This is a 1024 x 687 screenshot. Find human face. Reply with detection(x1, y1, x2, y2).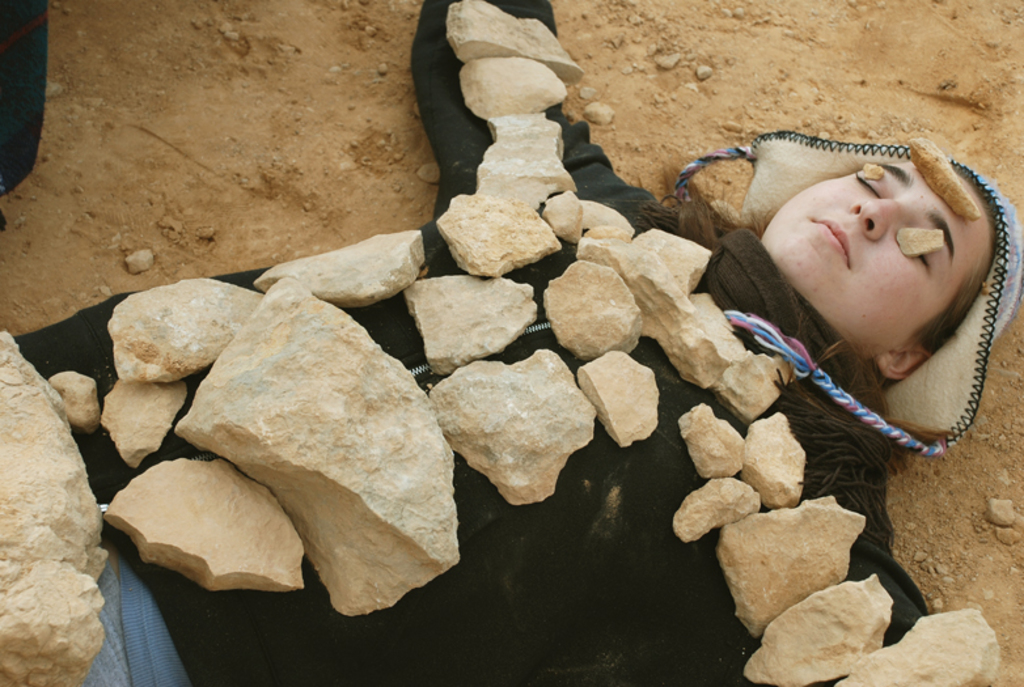
detection(758, 143, 993, 351).
